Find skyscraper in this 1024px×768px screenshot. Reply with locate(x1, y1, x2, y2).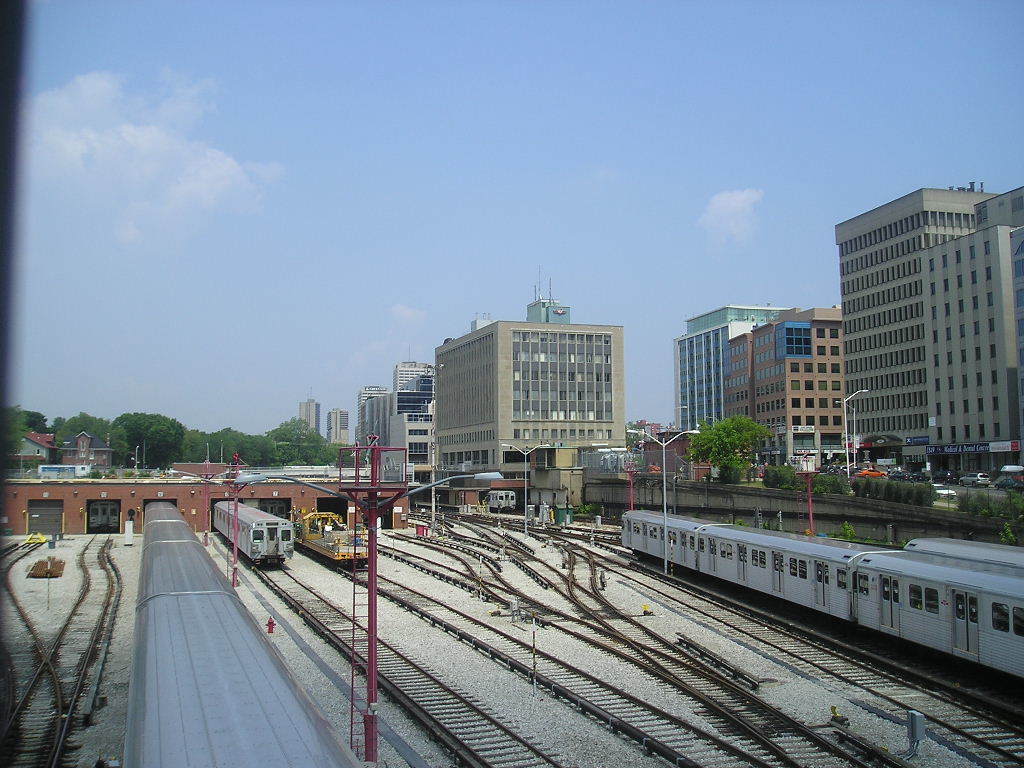
locate(832, 186, 1003, 445).
